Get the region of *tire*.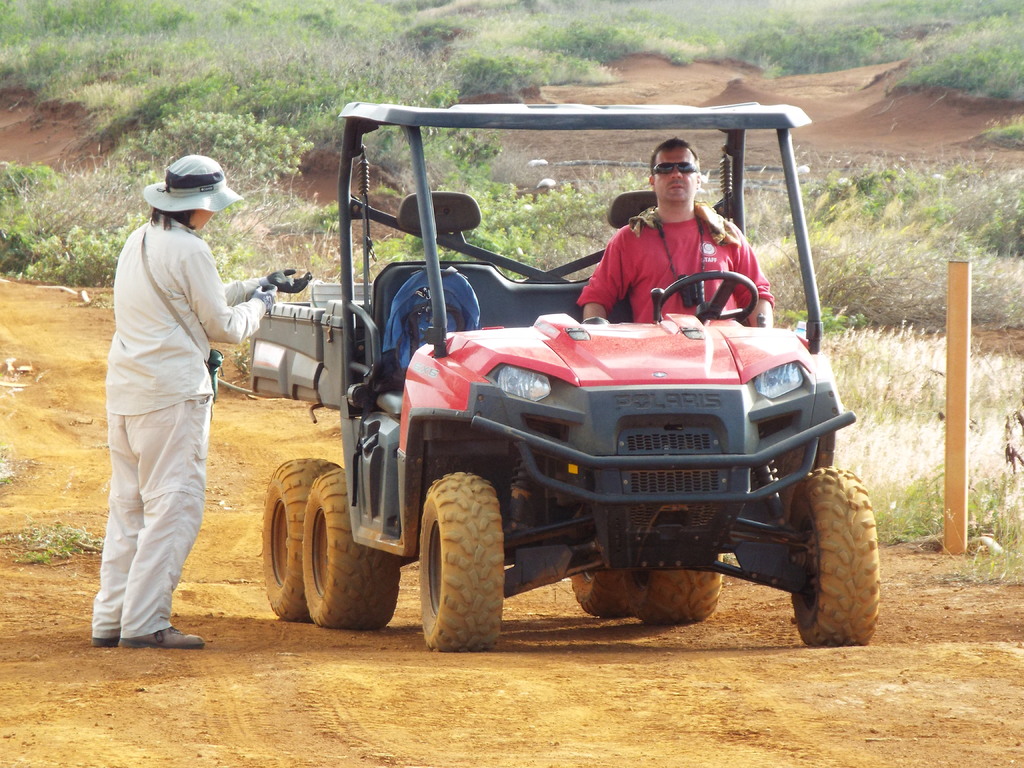
{"x1": 301, "y1": 470, "x2": 401, "y2": 631}.
